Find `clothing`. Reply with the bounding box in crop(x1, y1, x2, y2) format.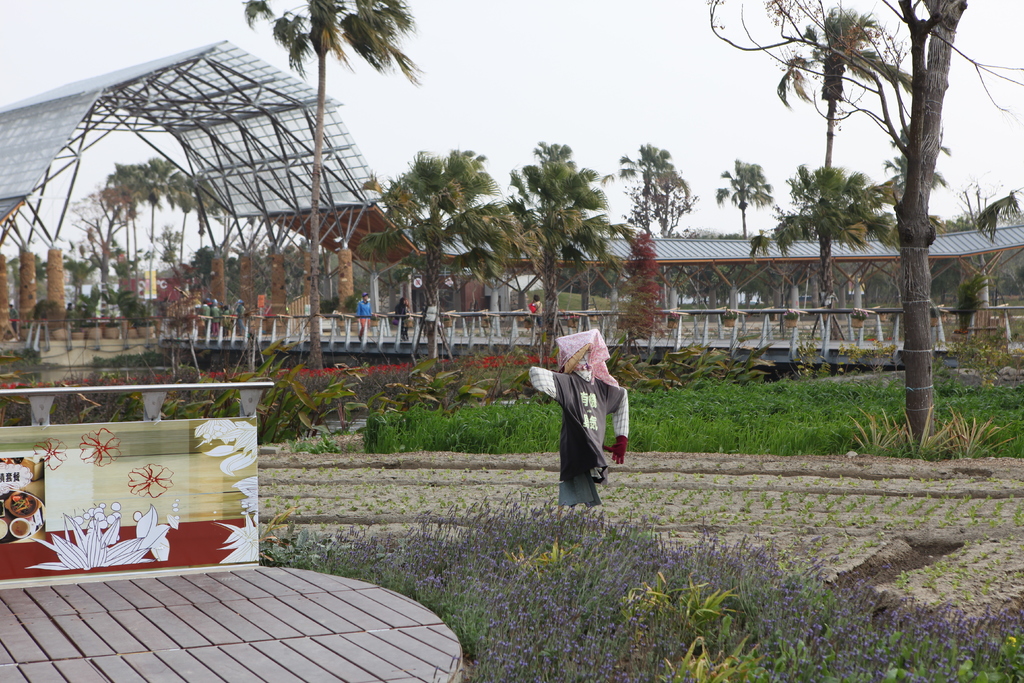
crop(356, 302, 375, 336).
